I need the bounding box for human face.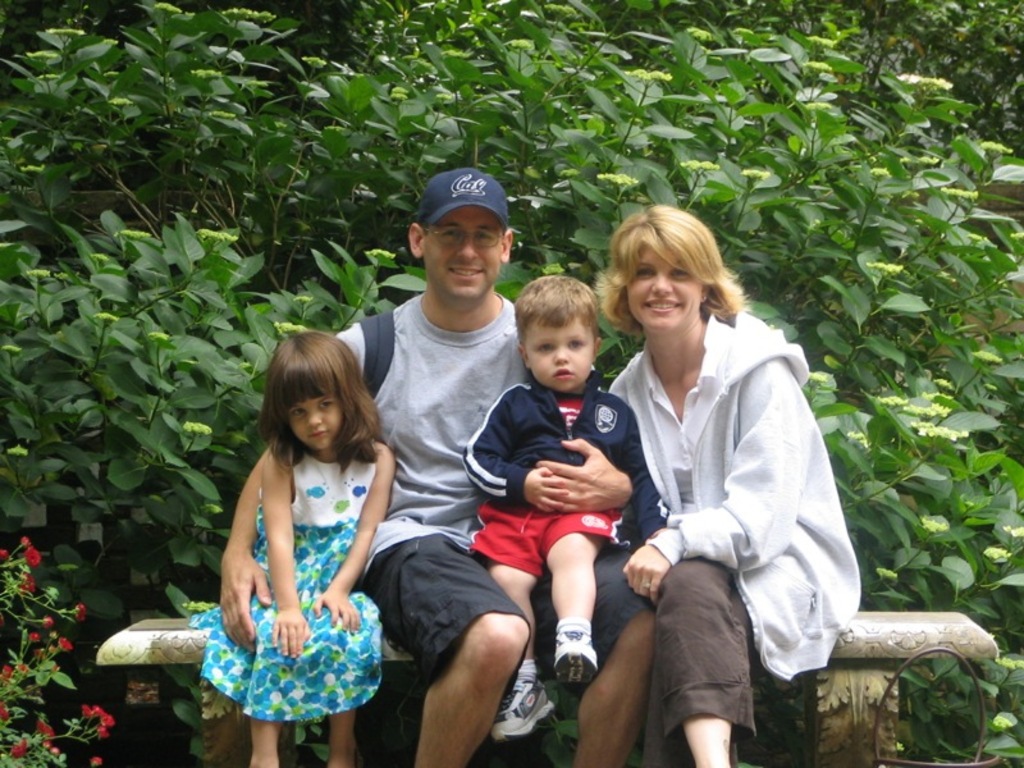
Here it is: pyautogui.locateOnScreen(631, 239, 710, 329).
